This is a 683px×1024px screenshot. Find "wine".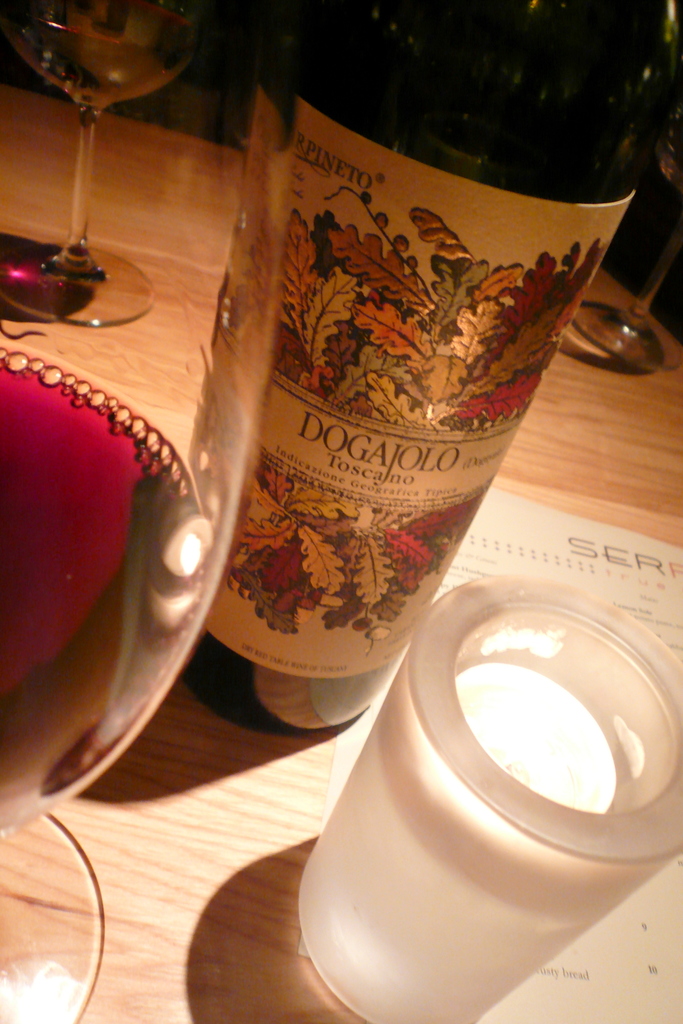
Bounding box: box(222, 0, 642, 724).
